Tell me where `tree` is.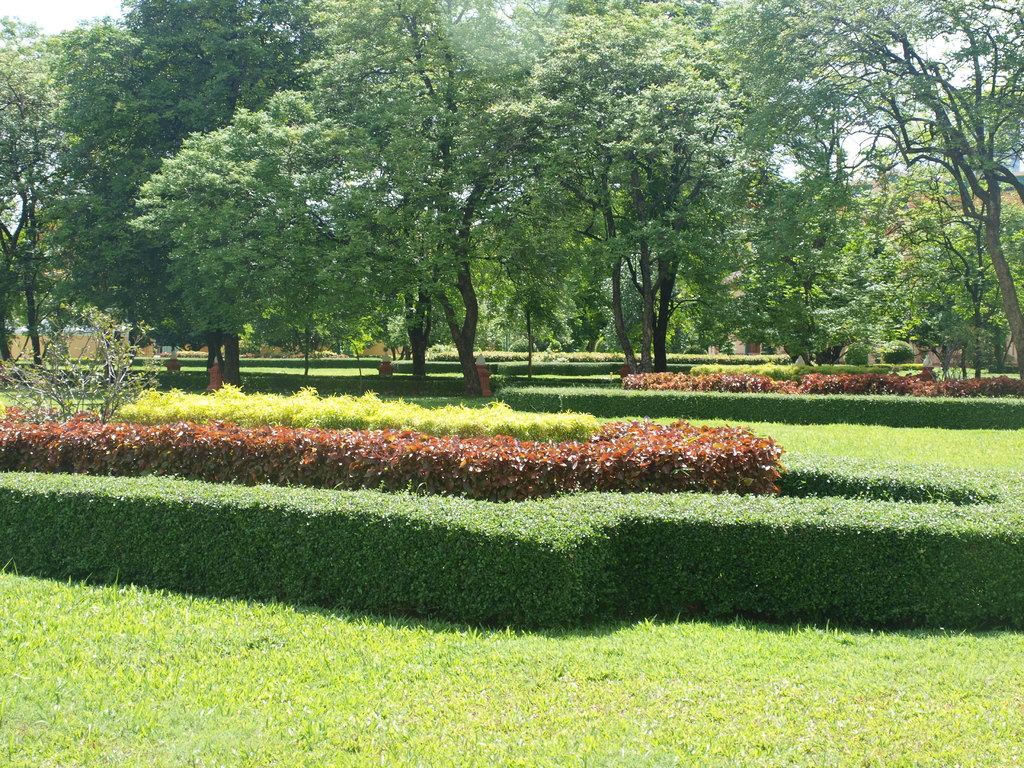
`tree` is at [x1=136, y1=0, x2=608, y2=388].
